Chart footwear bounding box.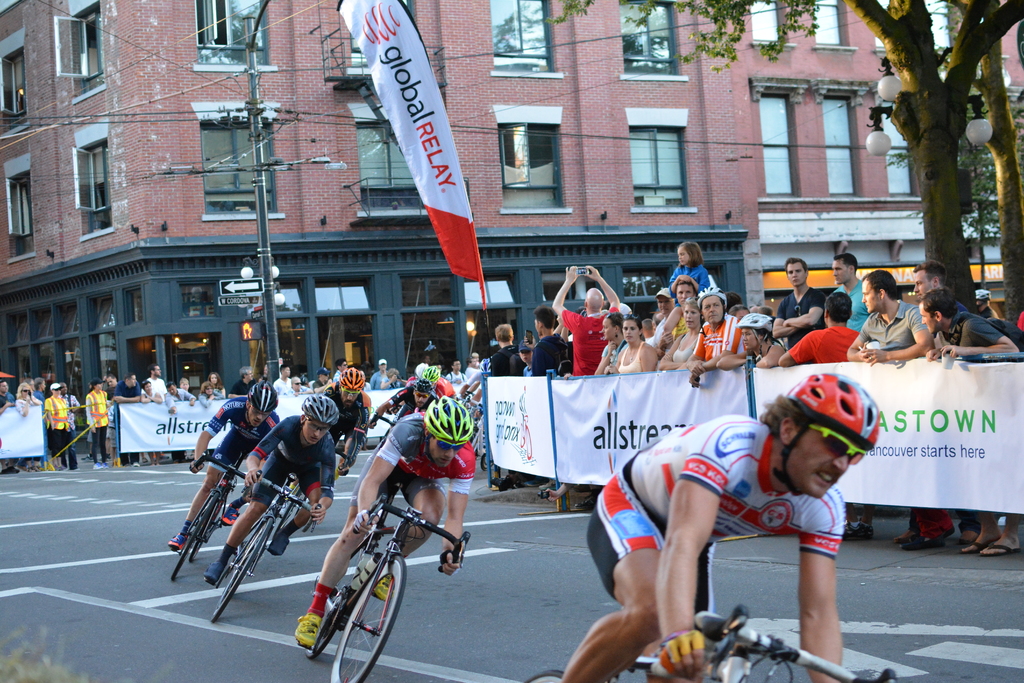
Charted: bbox(579, 495, 595, 513).
